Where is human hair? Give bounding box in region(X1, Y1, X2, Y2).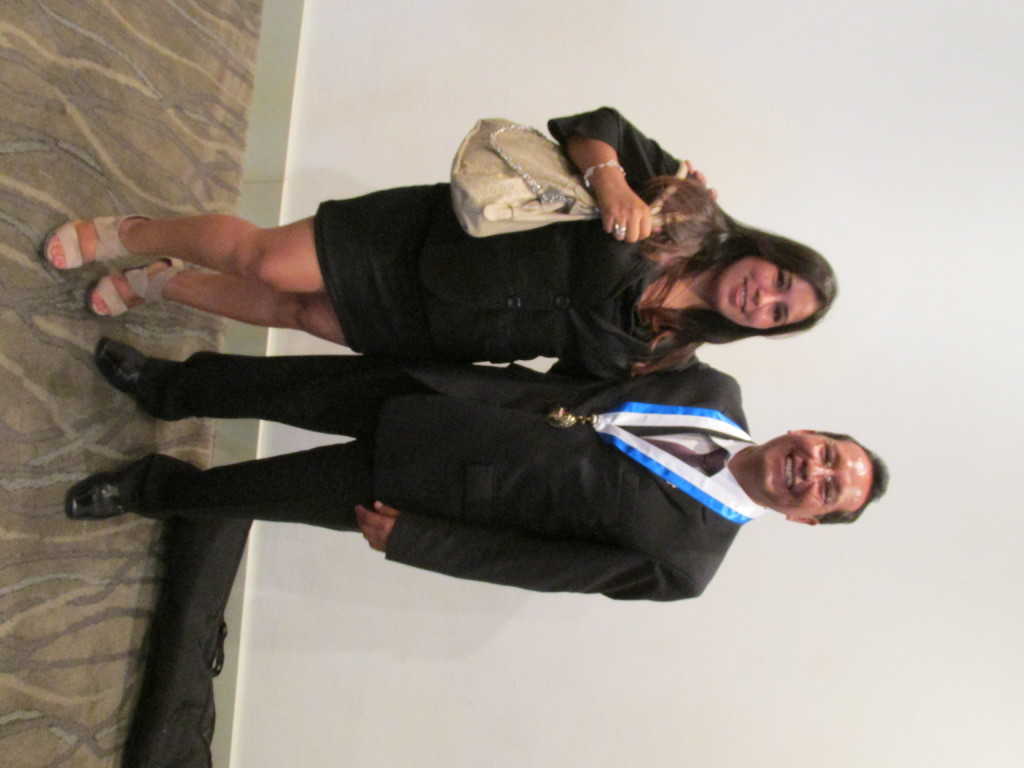
region(616, 183, 836, 360).
